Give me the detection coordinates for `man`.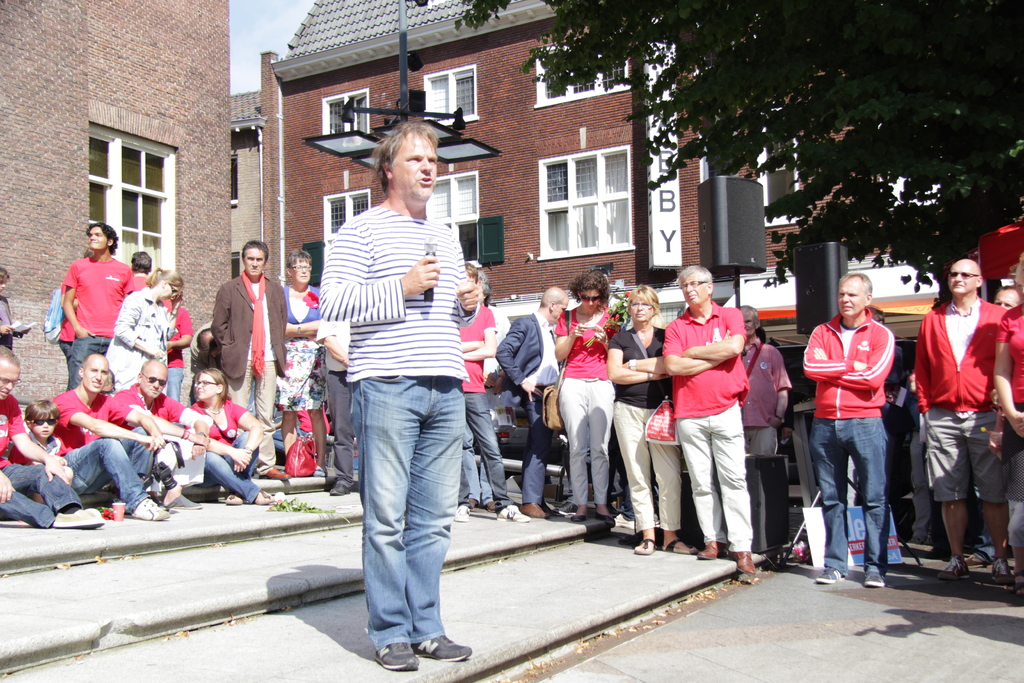
(804, 271, 895, 588).
